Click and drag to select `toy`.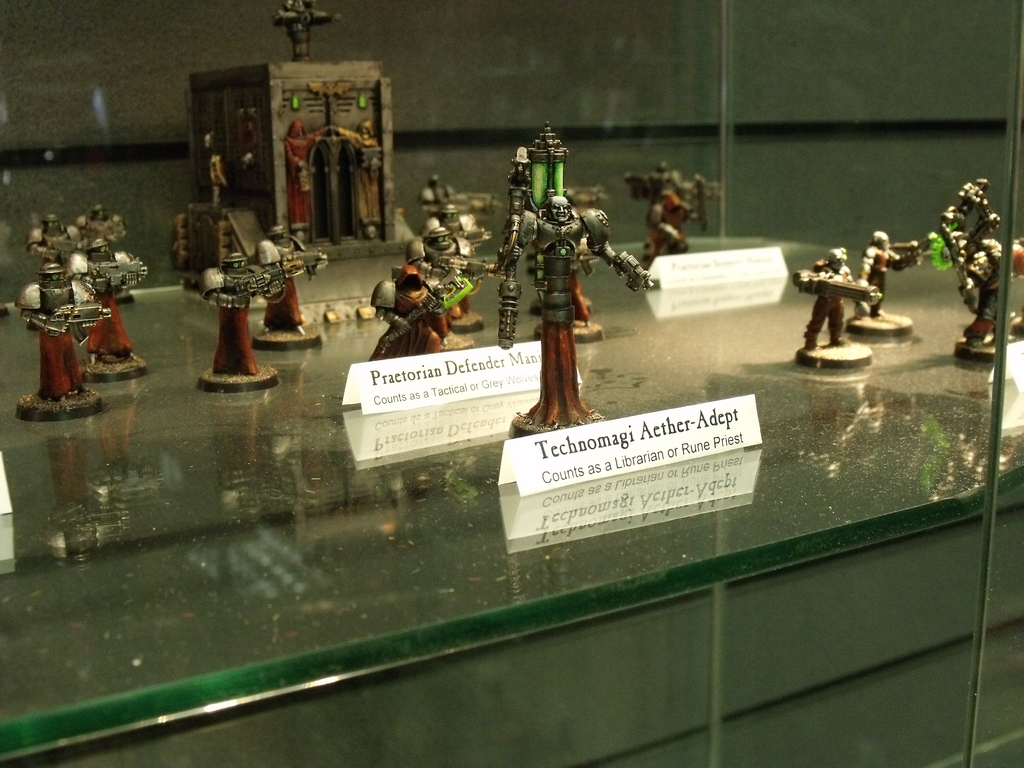
Selection: locate(407, 207, 489, 319).
